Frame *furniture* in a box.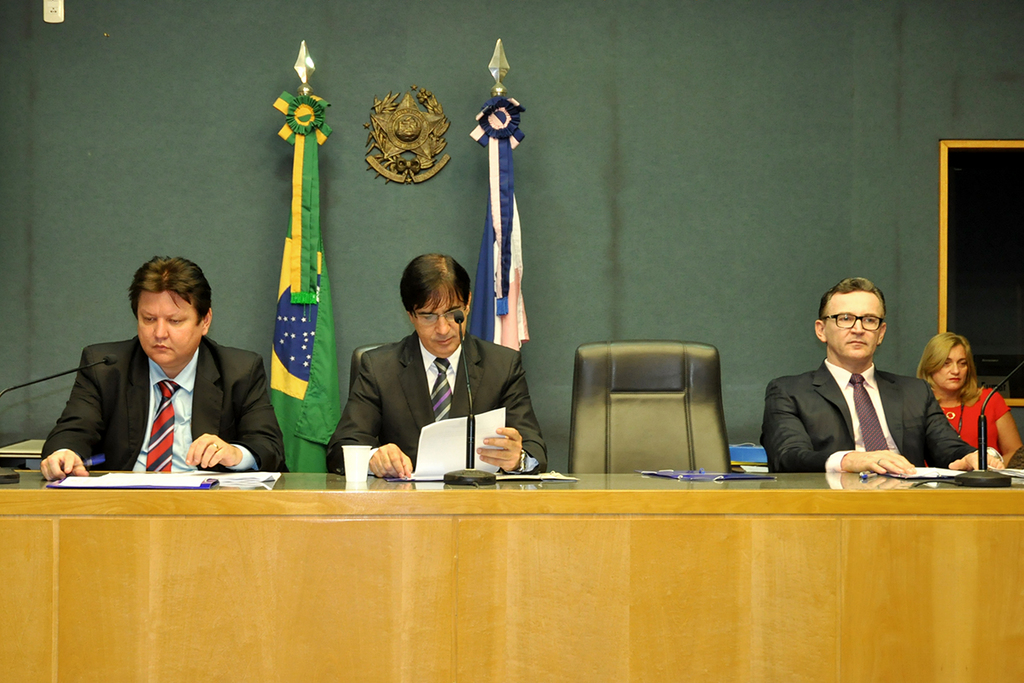
0/435/46/470.
